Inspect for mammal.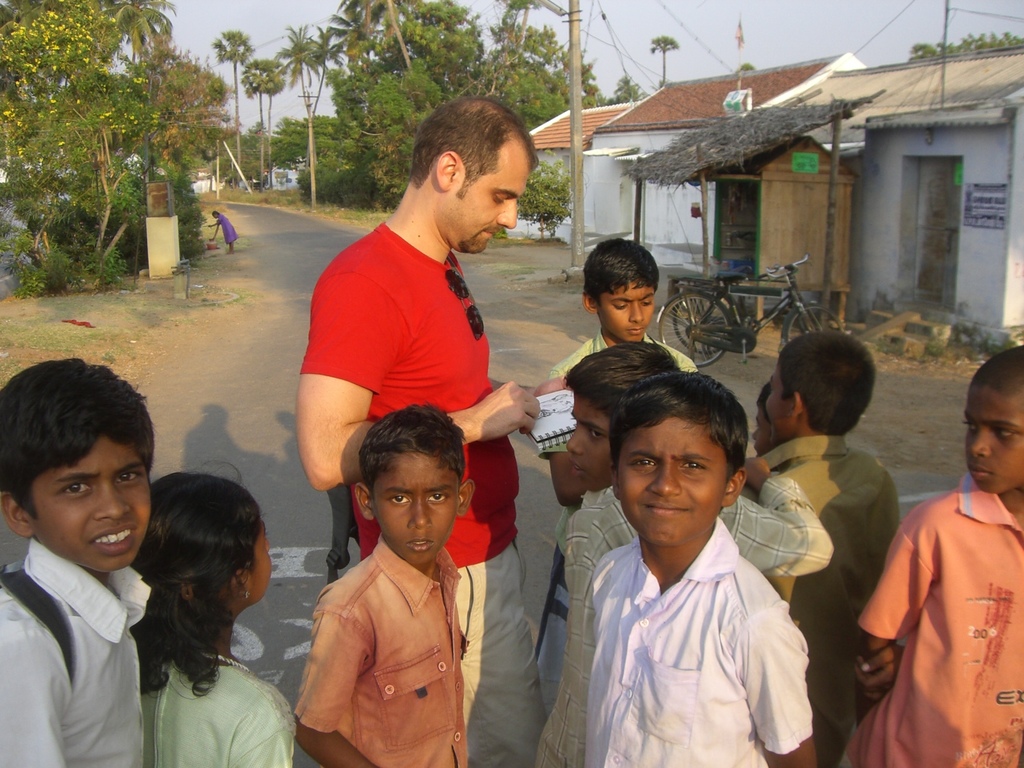
Inspection: left=0, top=358, right=168, bottom=767.
